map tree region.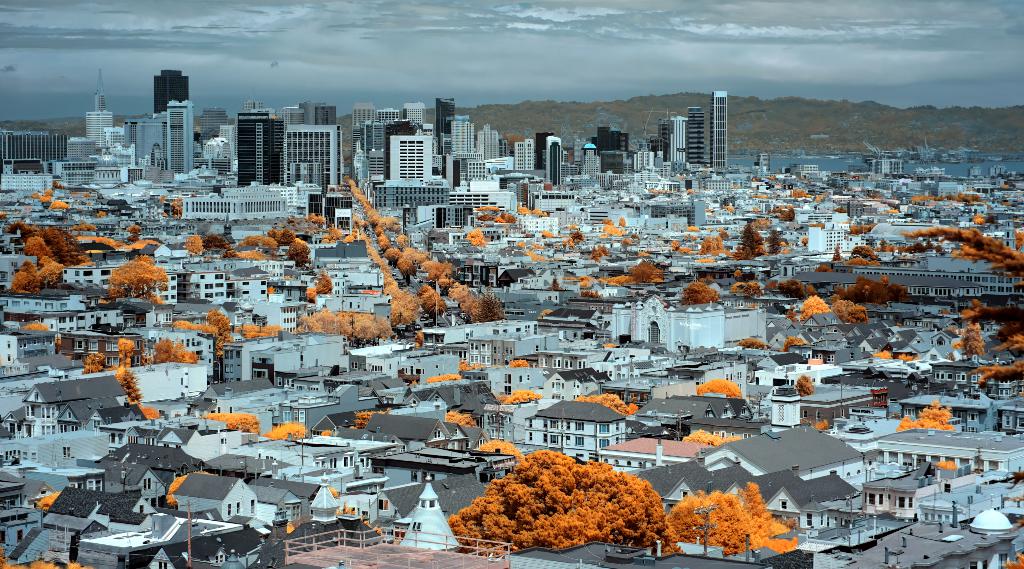
Mapped to region(970, 213, 992, 227).
